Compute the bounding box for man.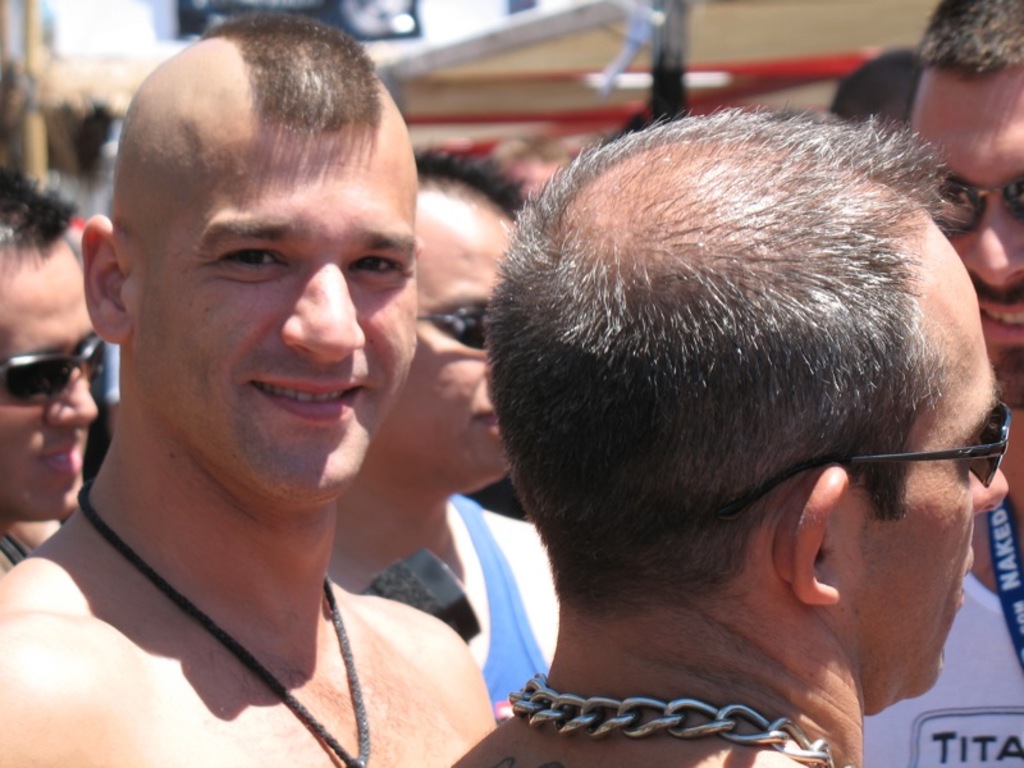
locate(828, 44, 928, 128).
